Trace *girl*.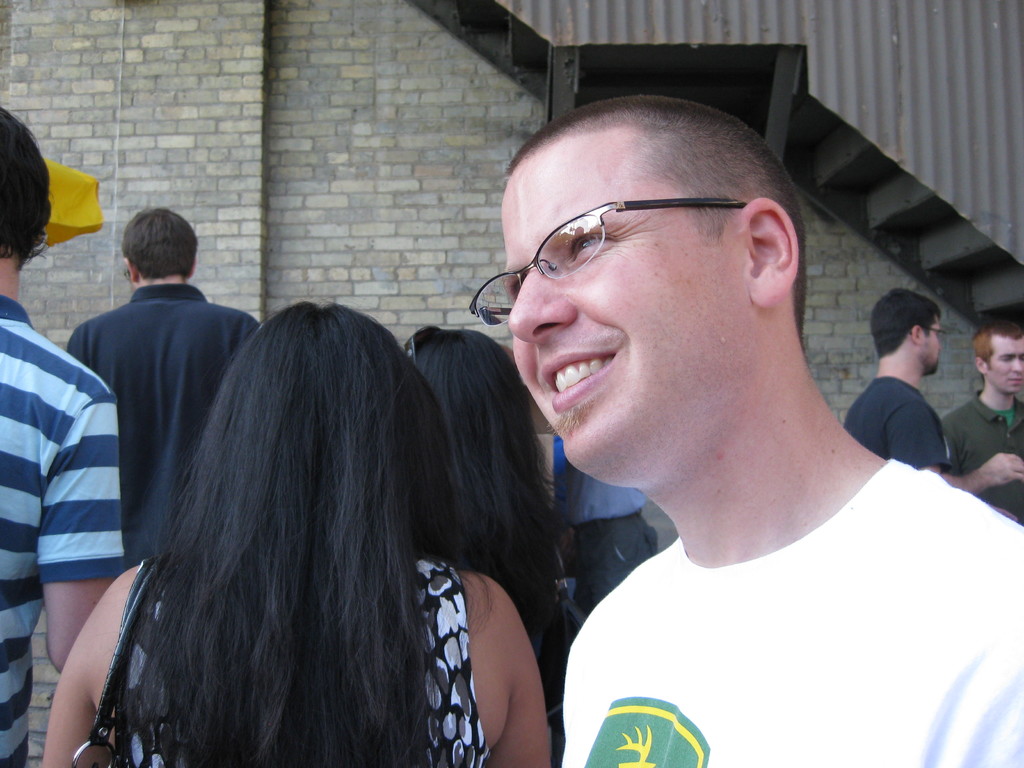
Traced to x1=408, y1=332, x2=581, y2=767.
